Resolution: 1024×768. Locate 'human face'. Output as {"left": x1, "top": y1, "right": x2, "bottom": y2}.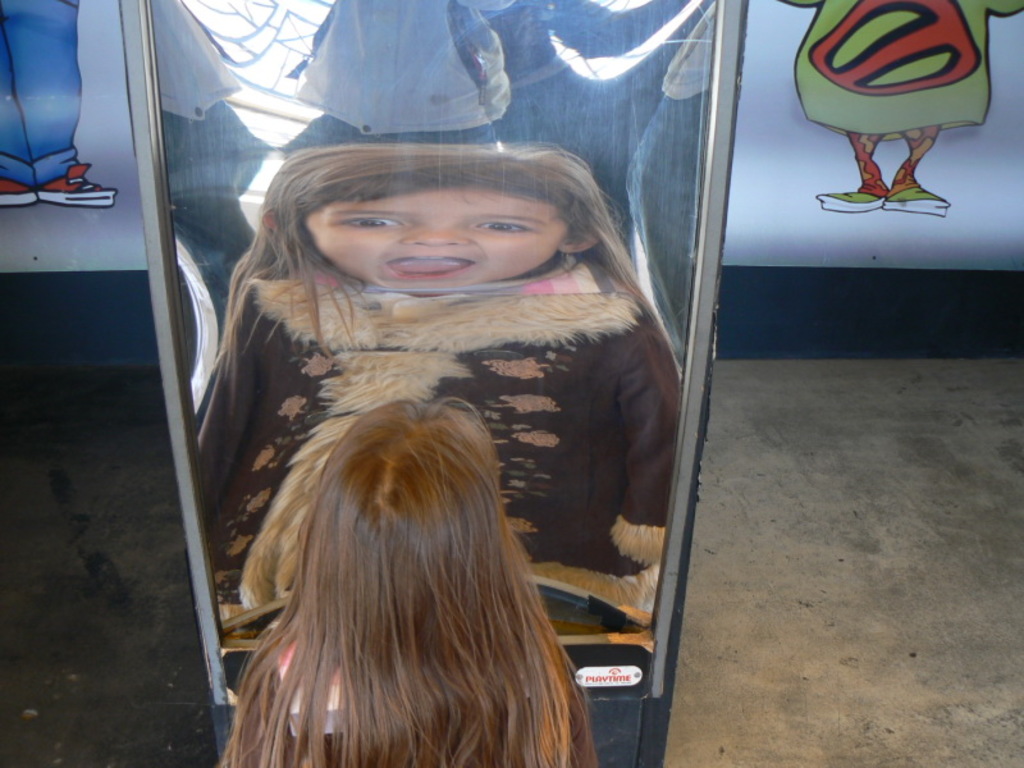
{"left": 301, "top": 195, "right": 563, "bottom": 297}.
